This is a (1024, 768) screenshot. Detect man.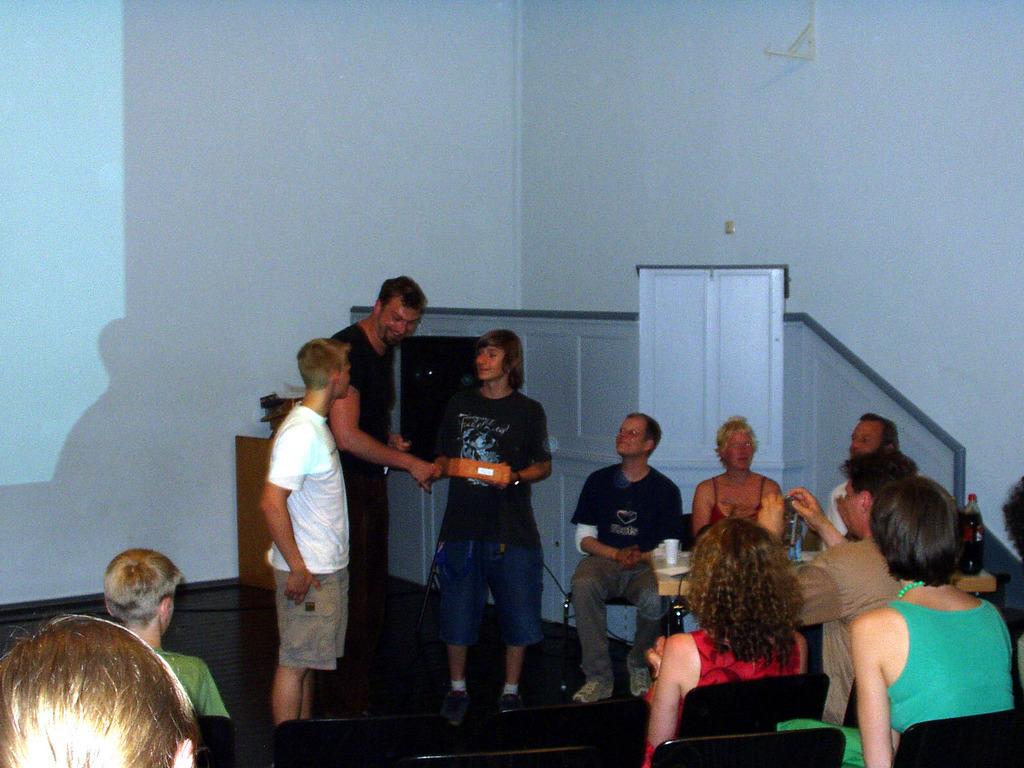
region(259, 337, 348, 725).
